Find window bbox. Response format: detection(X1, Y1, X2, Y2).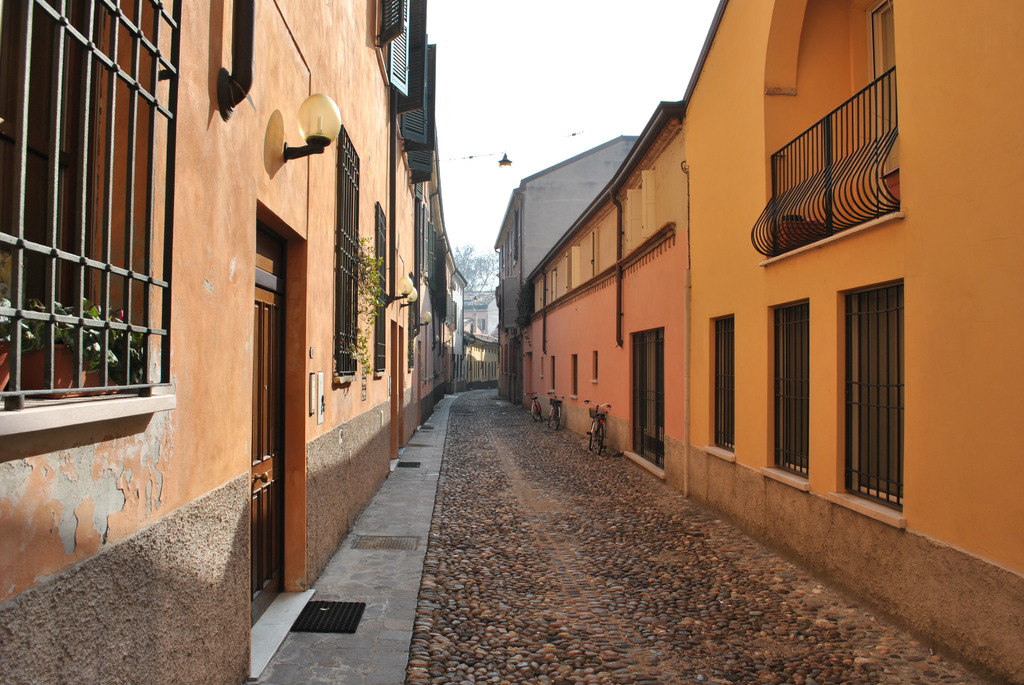
detection(566, 352, 577, 398).
